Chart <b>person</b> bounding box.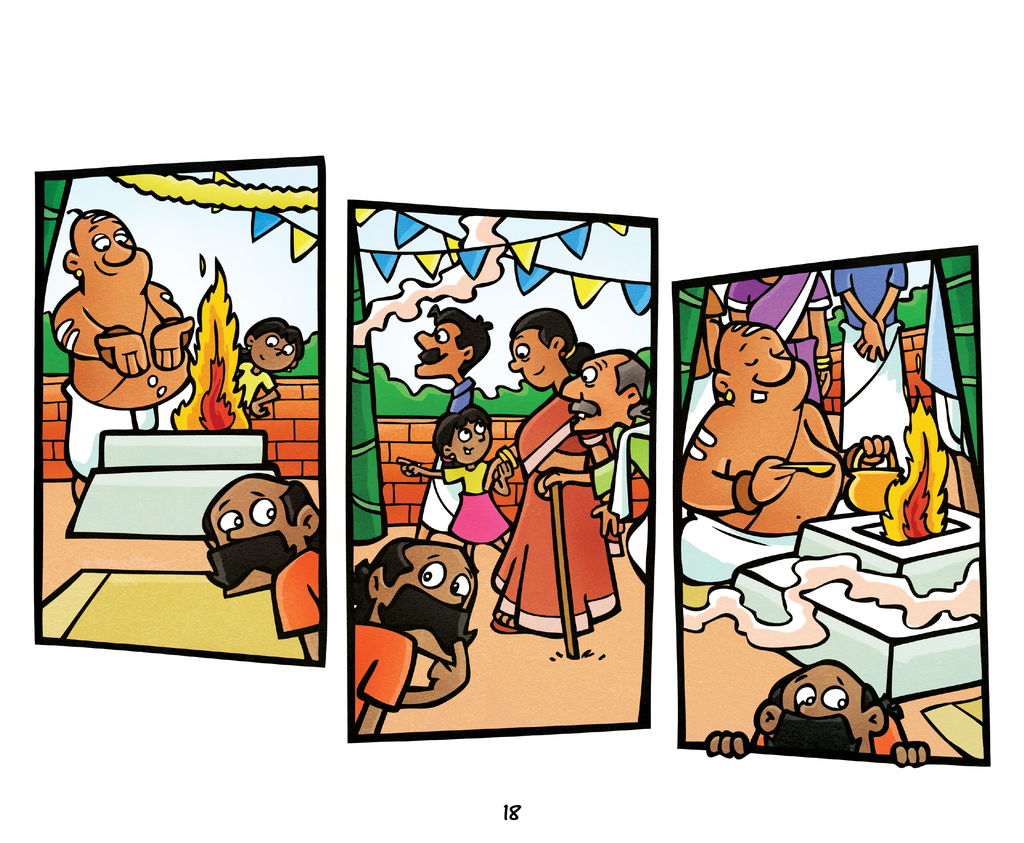
Charted: <box>397,402,516,554</box>.
